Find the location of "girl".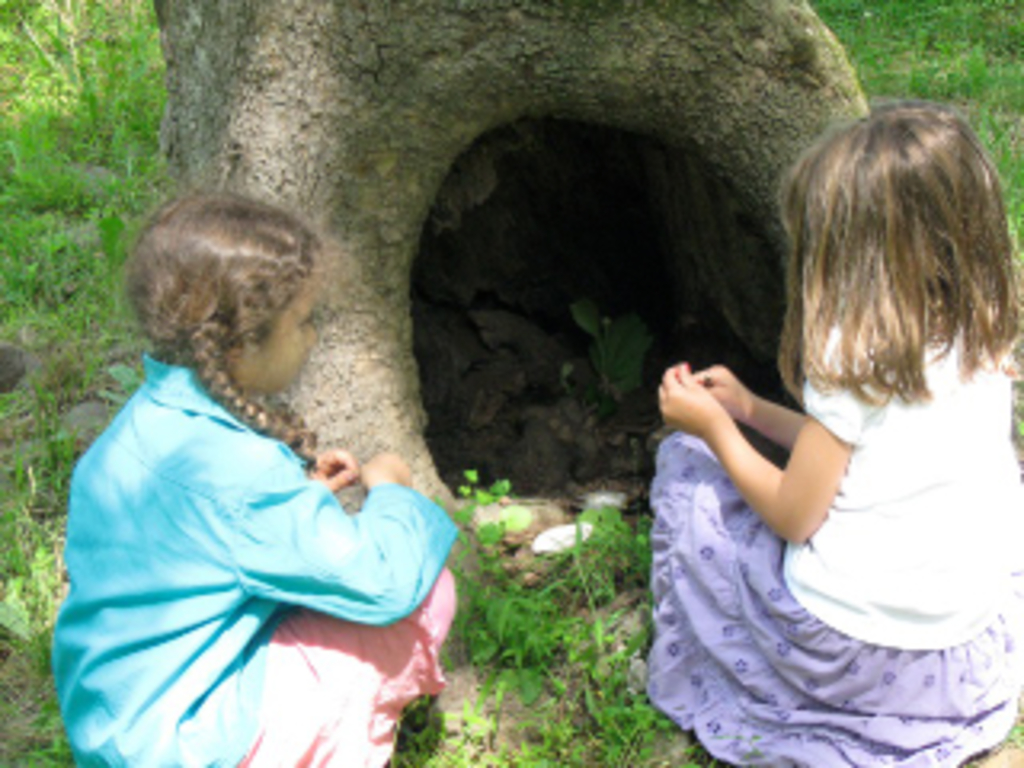
Location: <box>650,118,1021,765</box>.
